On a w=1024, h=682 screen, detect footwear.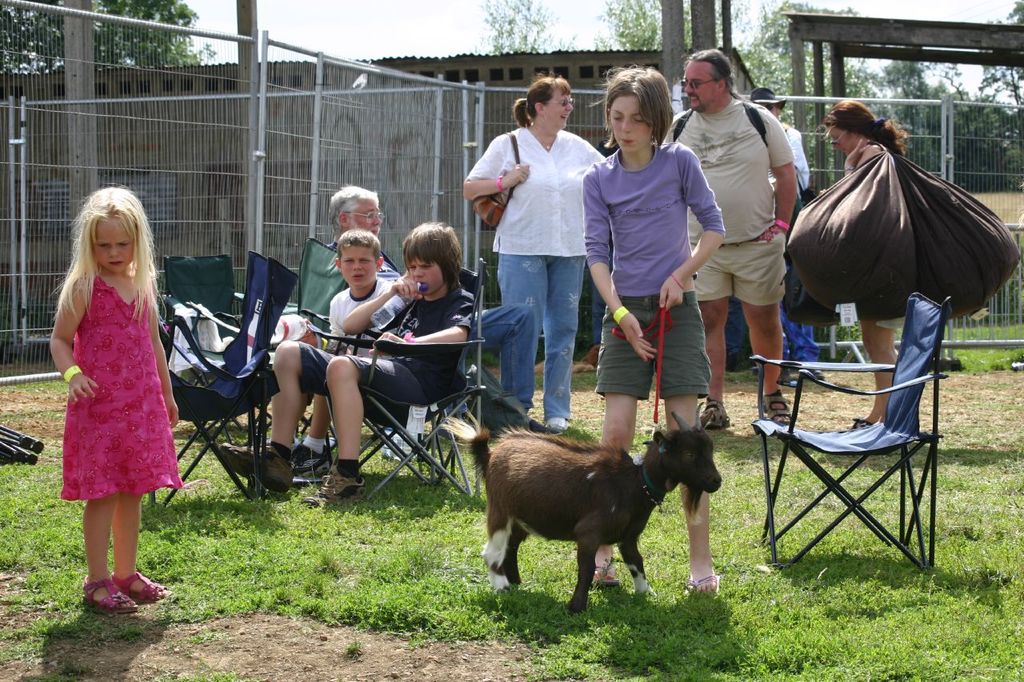
[left=74, top=565, right=147, bottom=624].
